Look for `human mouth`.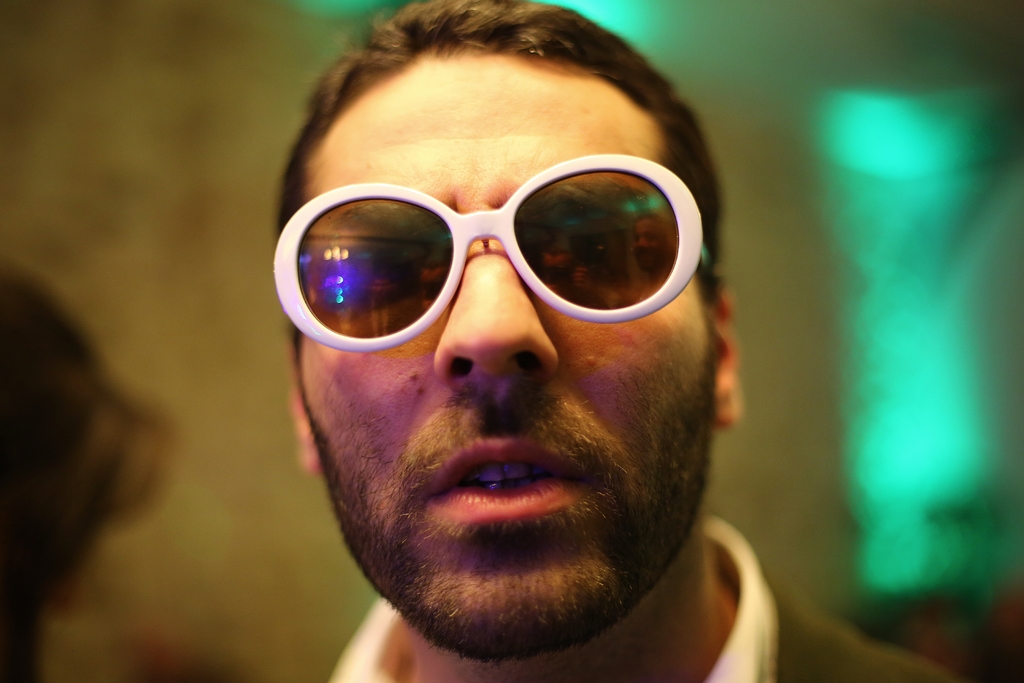
Found: (423,432,593,522).
